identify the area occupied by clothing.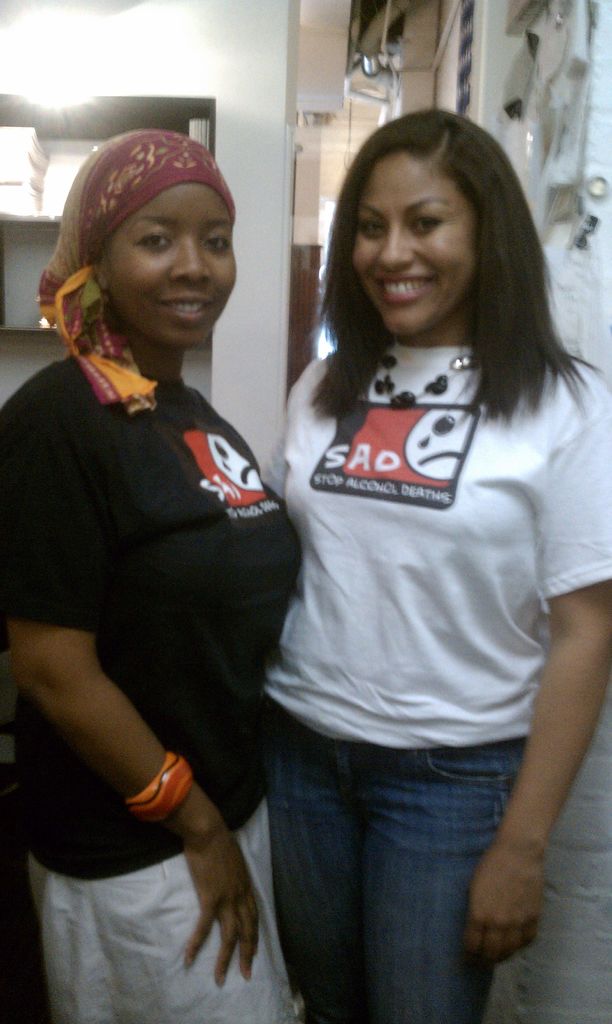
Area: pyautogui.locateOnScreen(0, 318, 330, 1023).
